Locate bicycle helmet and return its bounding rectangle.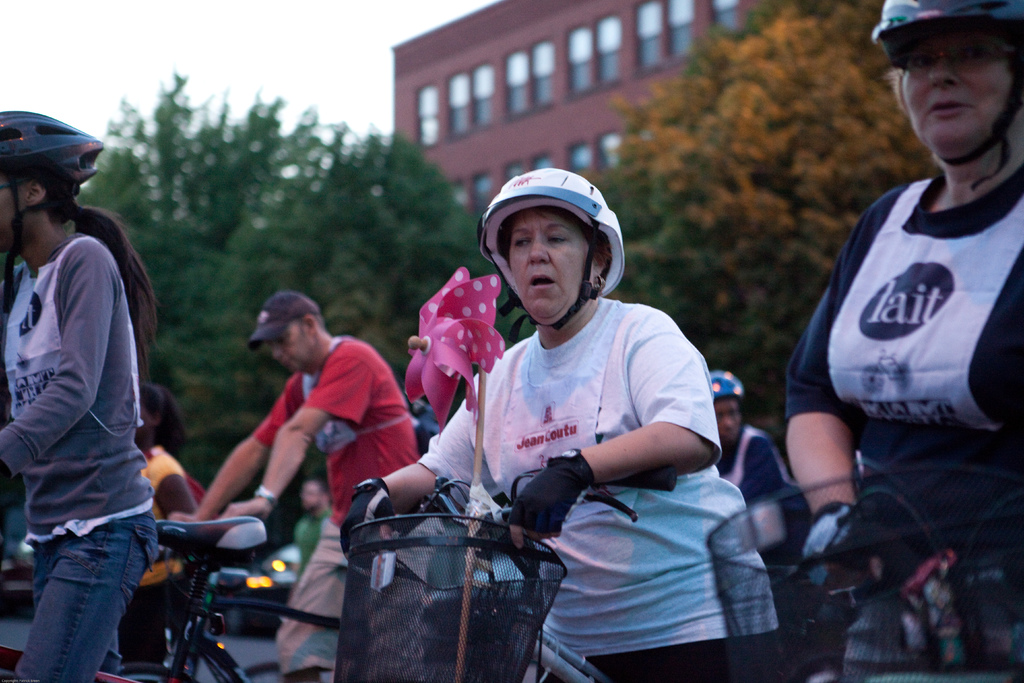
select_region(876, 0, 1023, 38).
